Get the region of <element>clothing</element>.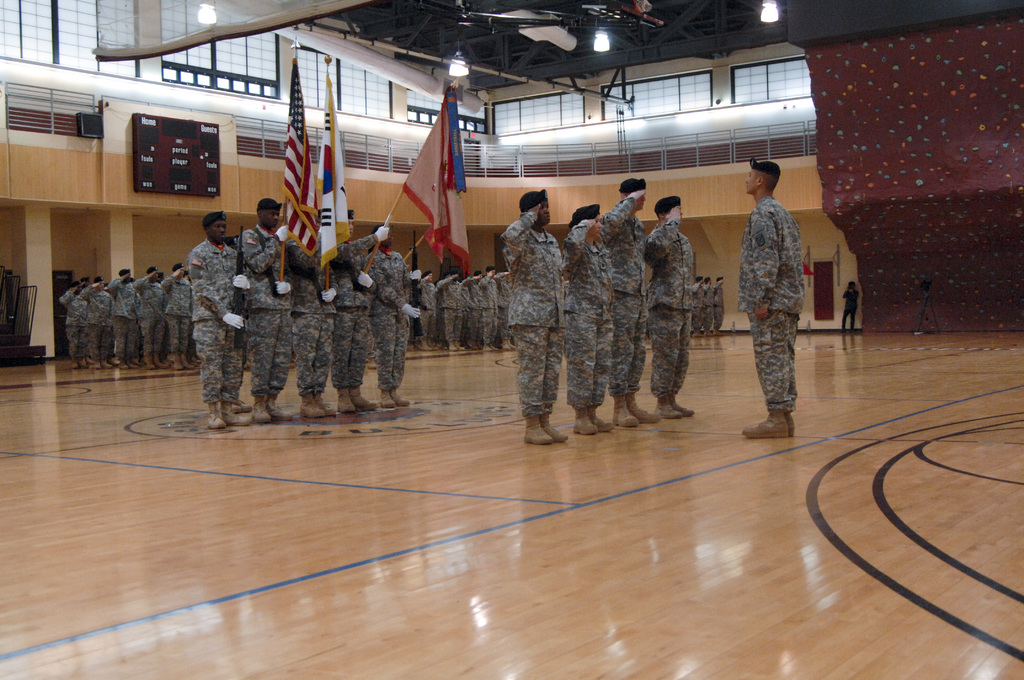
[326, 234, 371, 390].
